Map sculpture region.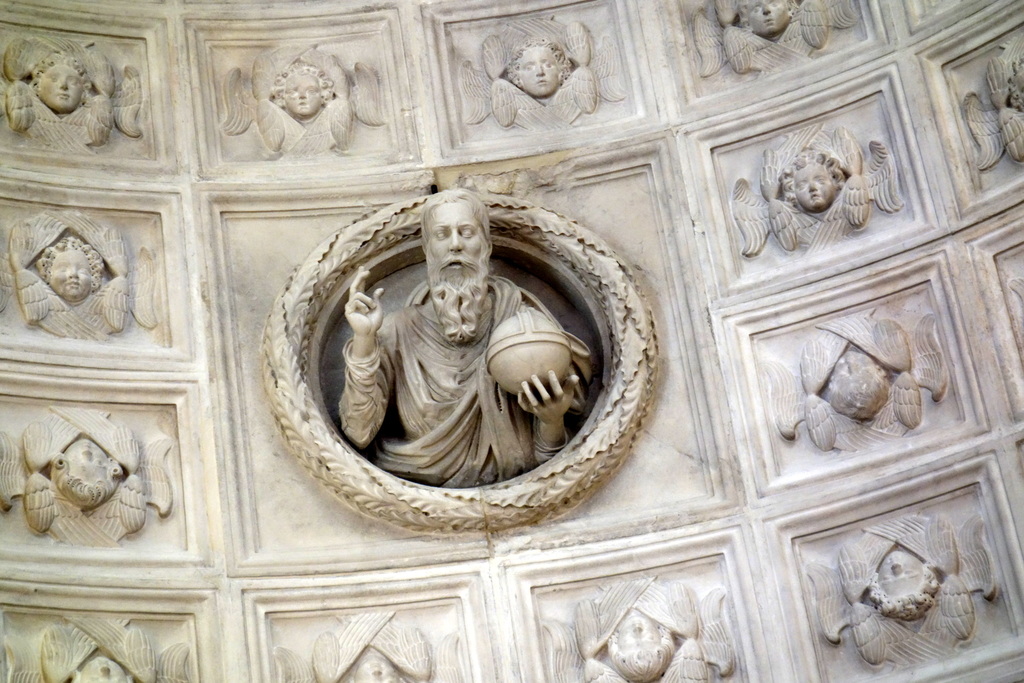
Mapped to (x1=262, y1=211, x2=661, y2=538).
